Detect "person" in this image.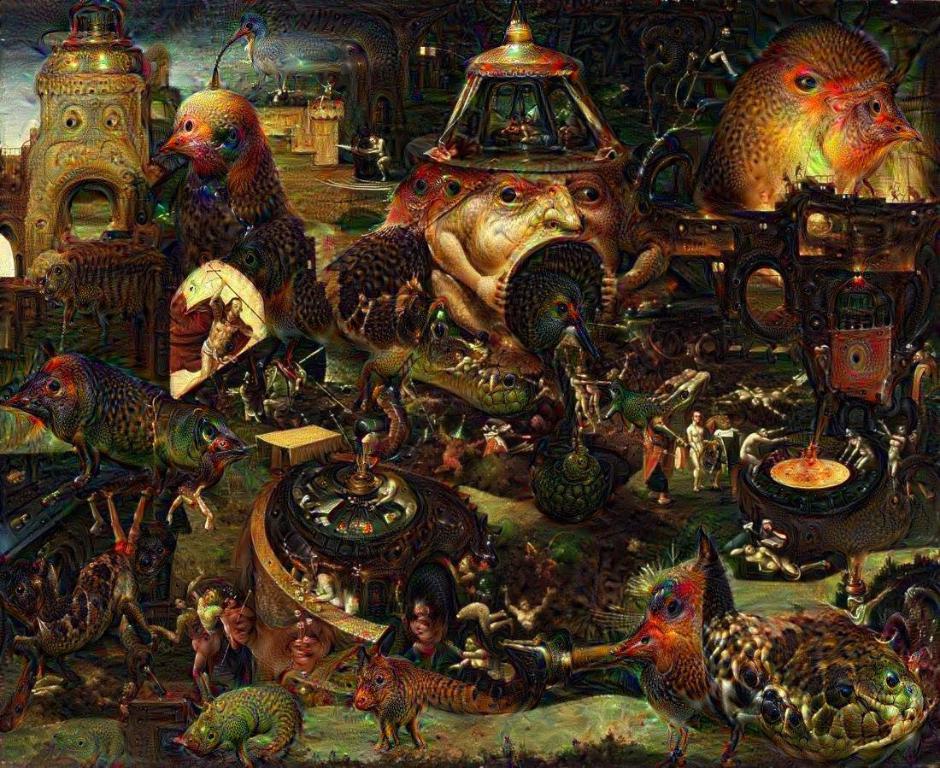
Detection: box=[872, 415, 929, 505].
